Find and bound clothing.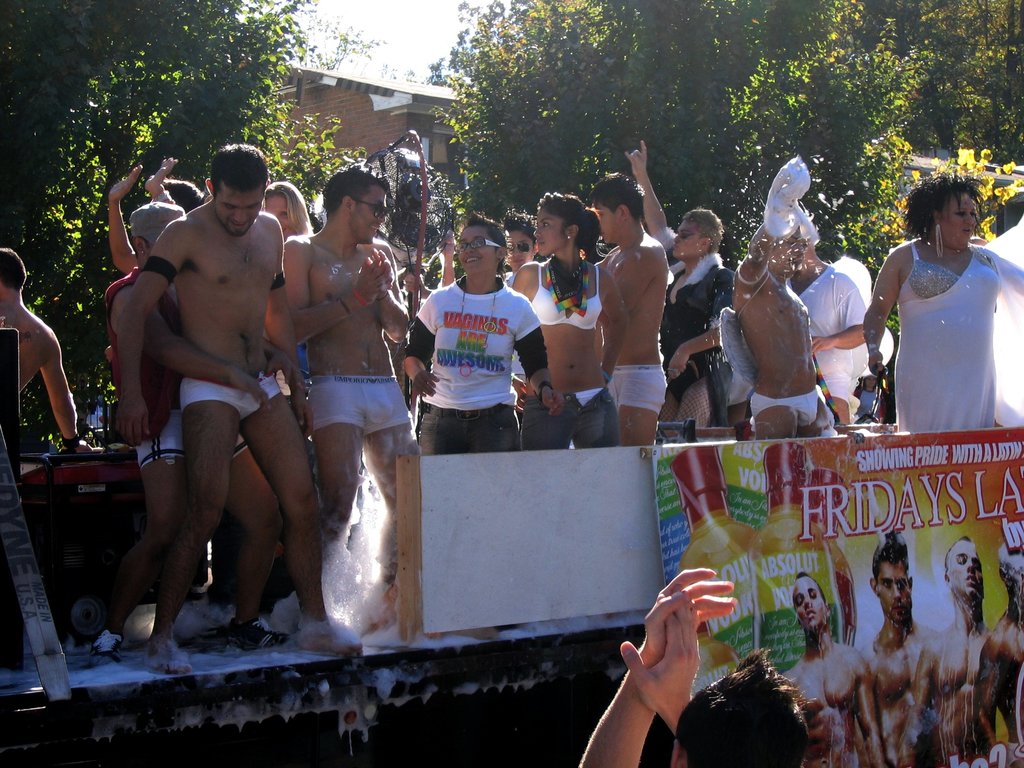
Bound: (x1=301, y1=370, x2=406, y2=433).
